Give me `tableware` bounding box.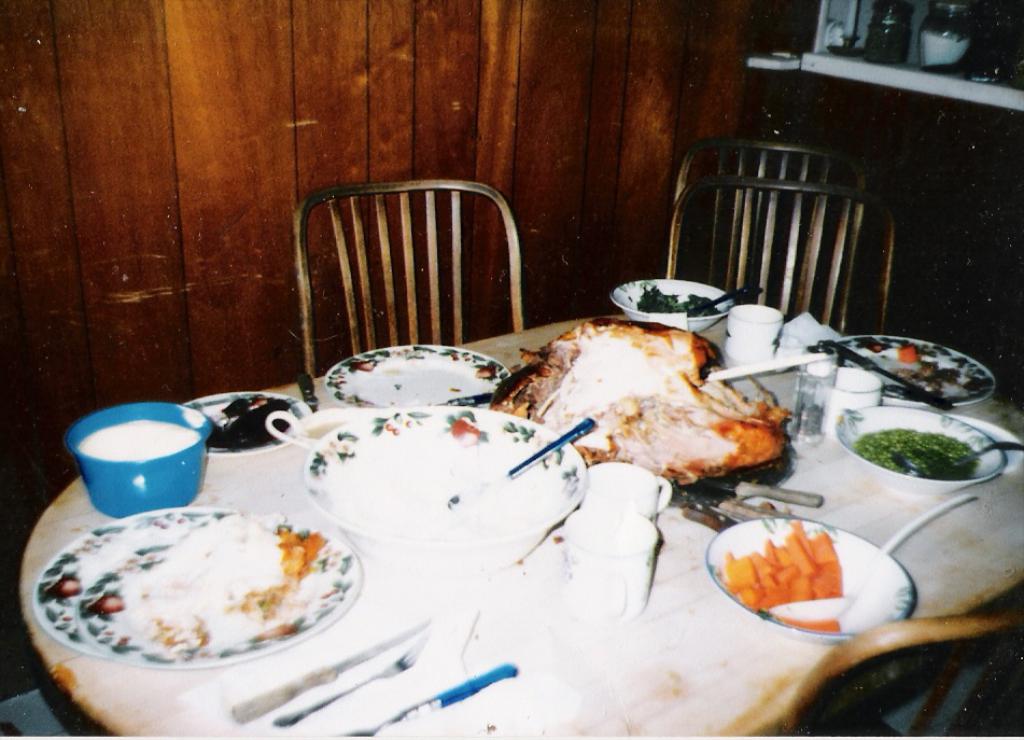
(269,640,427,730).
